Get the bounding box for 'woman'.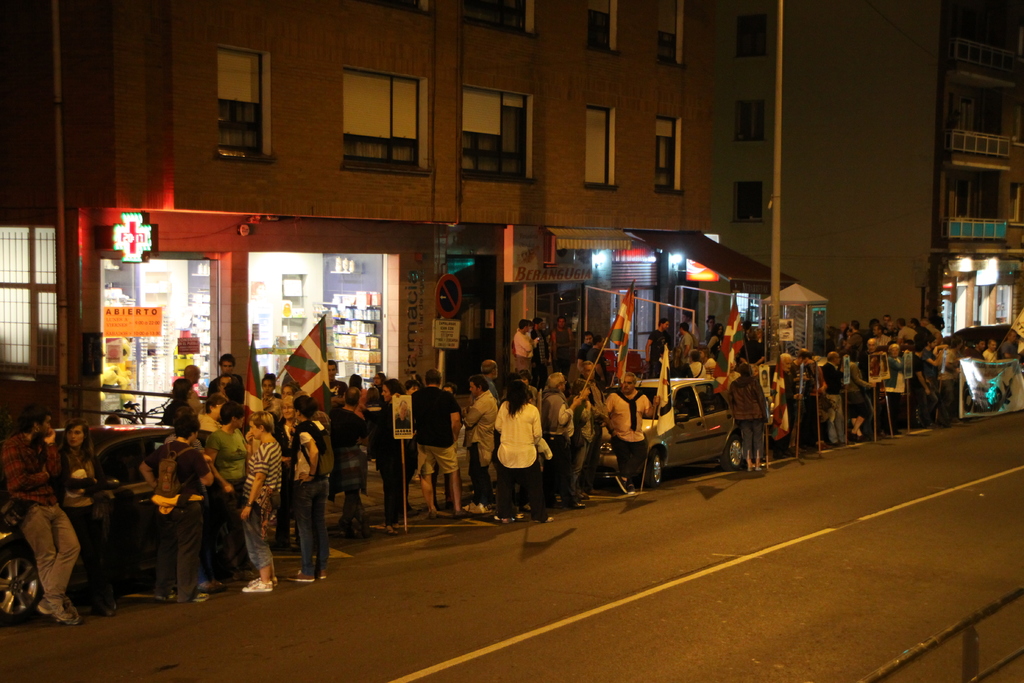
706/324/724/359.
